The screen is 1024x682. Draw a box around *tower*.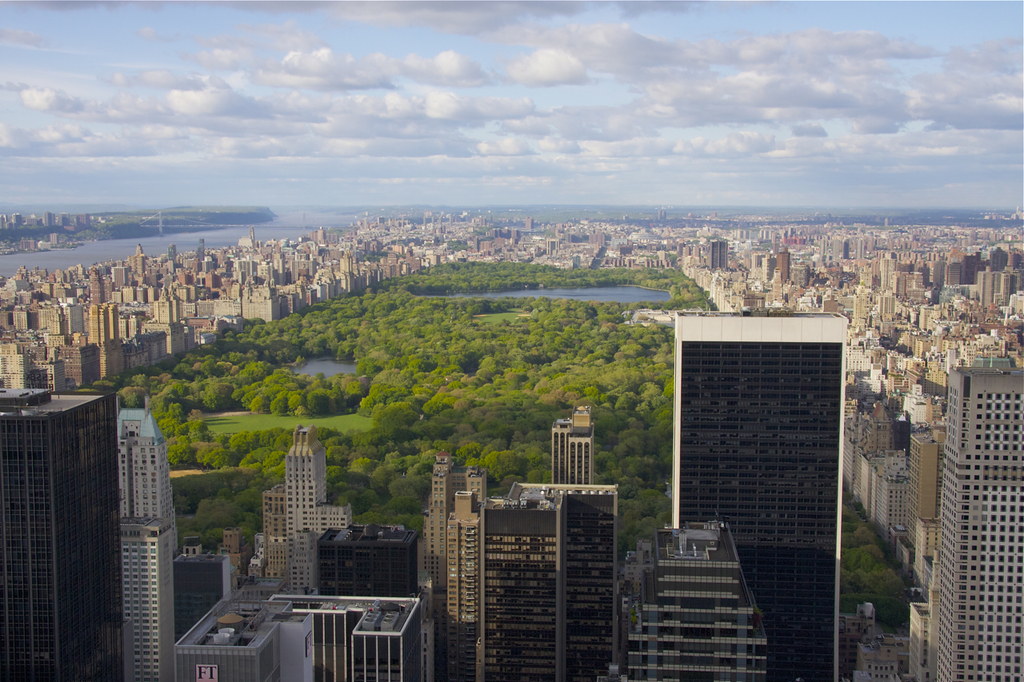
0/328/32/394.
